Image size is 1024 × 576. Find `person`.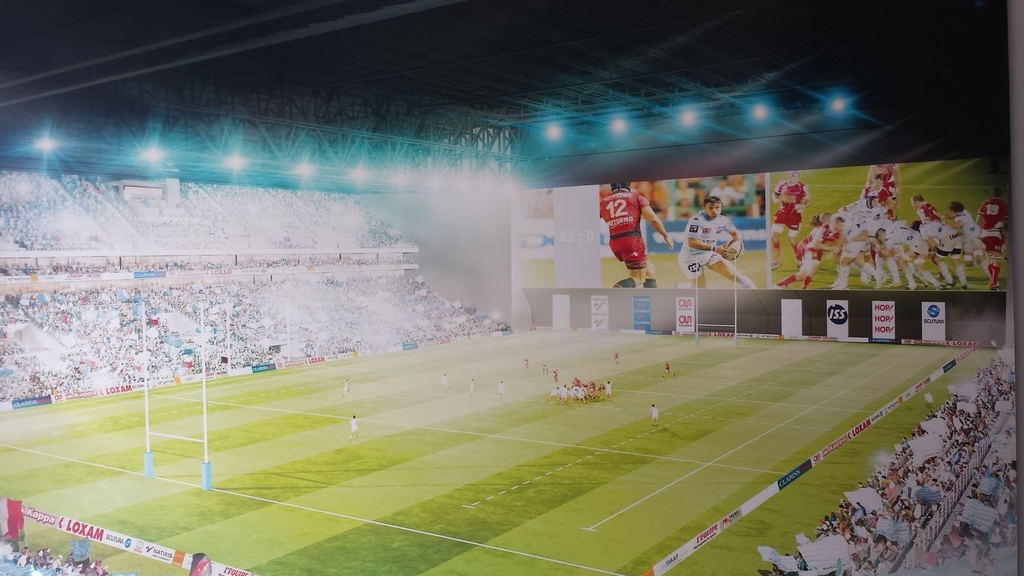
Rect(496, 376, 507, 394).
